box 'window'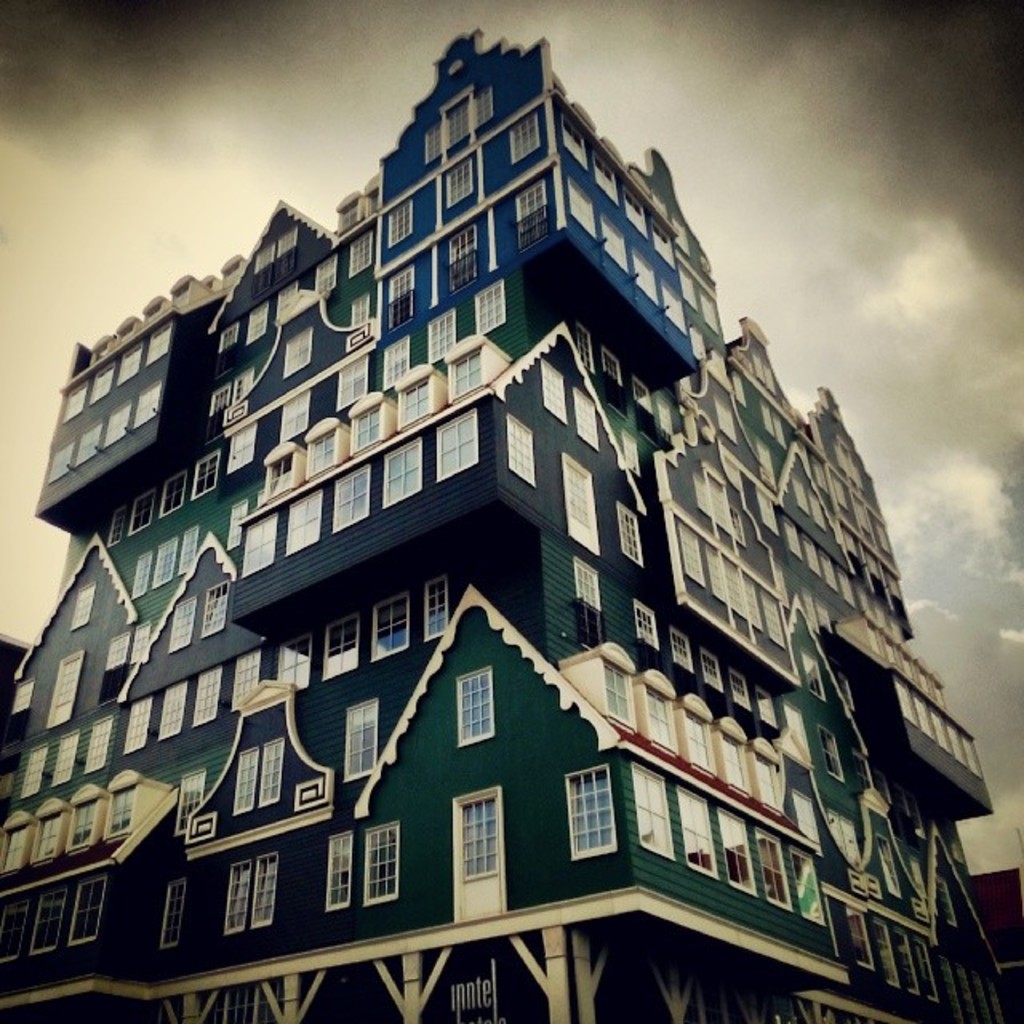
Rect(395, 363, 427, 424)
